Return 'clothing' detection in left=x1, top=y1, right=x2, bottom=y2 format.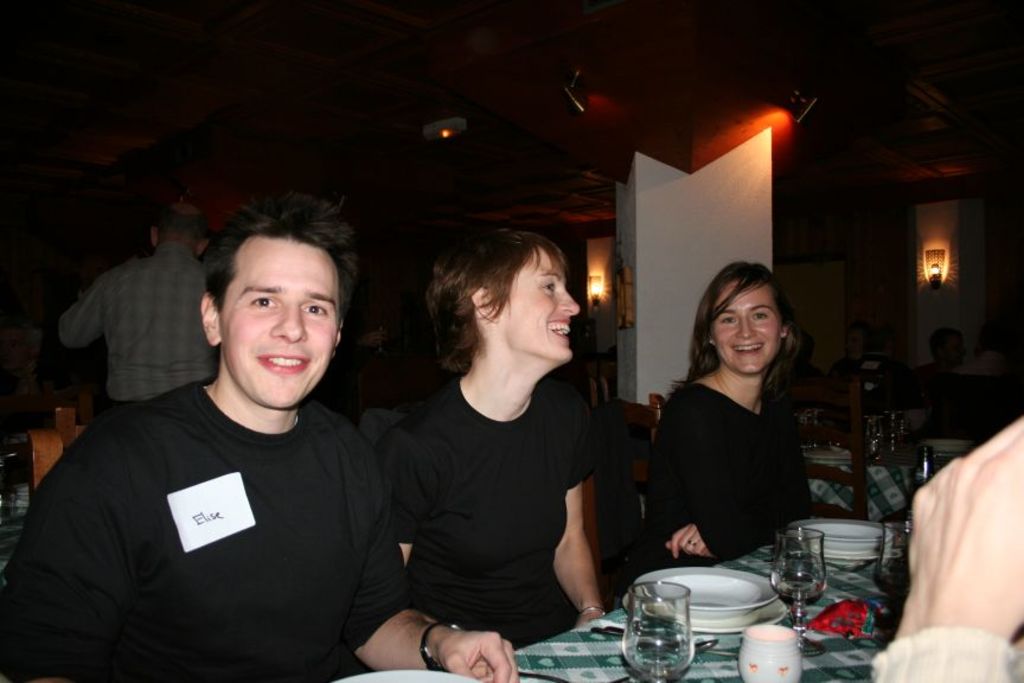
left=373, top=375, right=604, bottom=650.
